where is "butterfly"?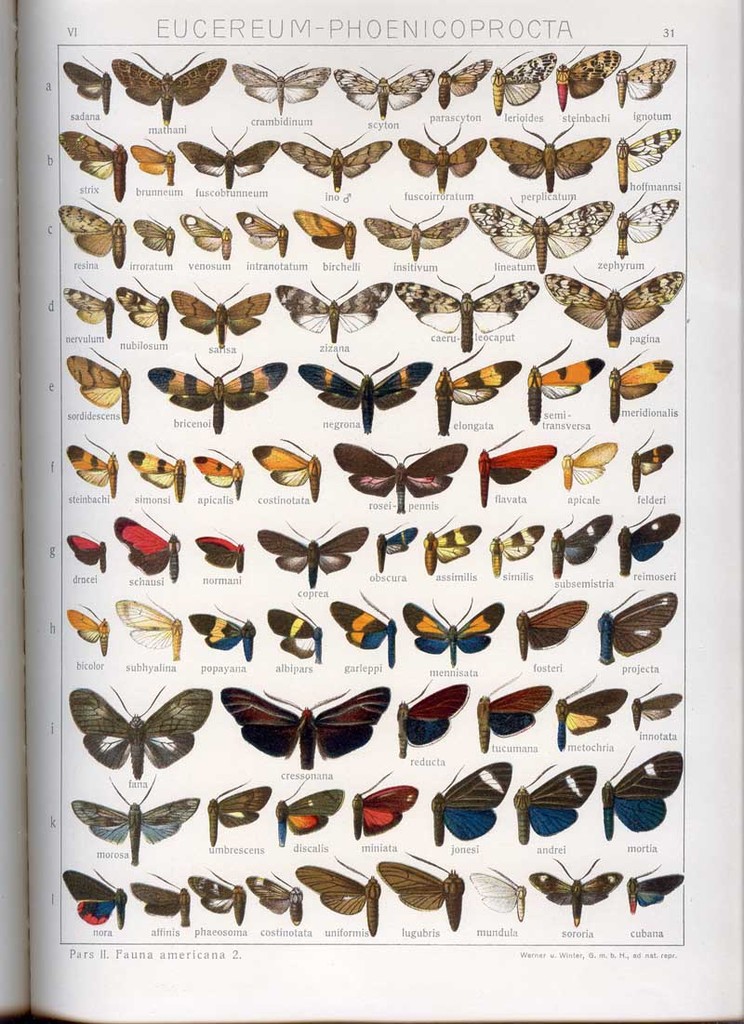
<box>113,44,222,122</box>.
